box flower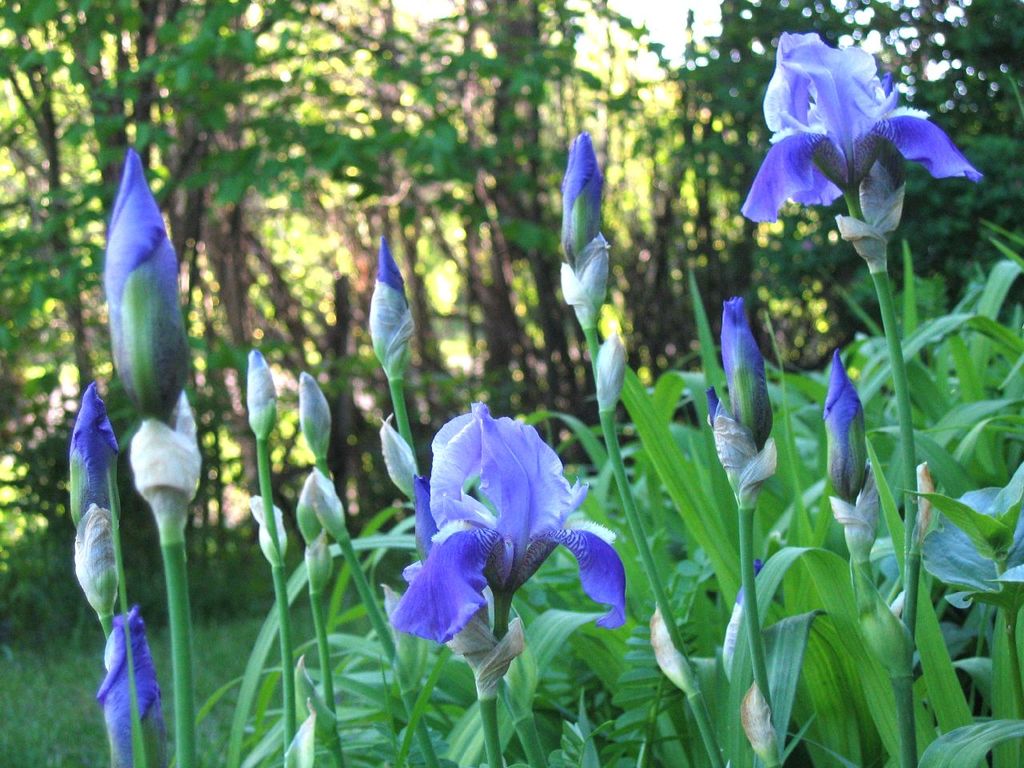
bbox=[390, 413, 604, 654]
